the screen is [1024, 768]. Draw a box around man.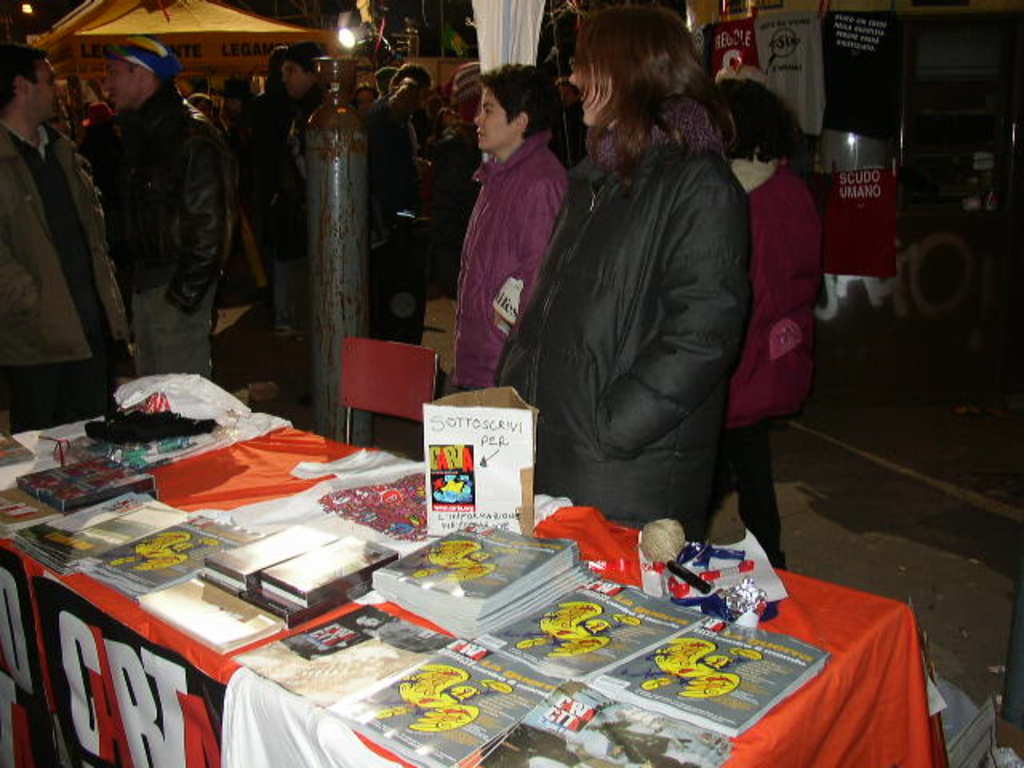
crop(278, 40, 326, 406).
